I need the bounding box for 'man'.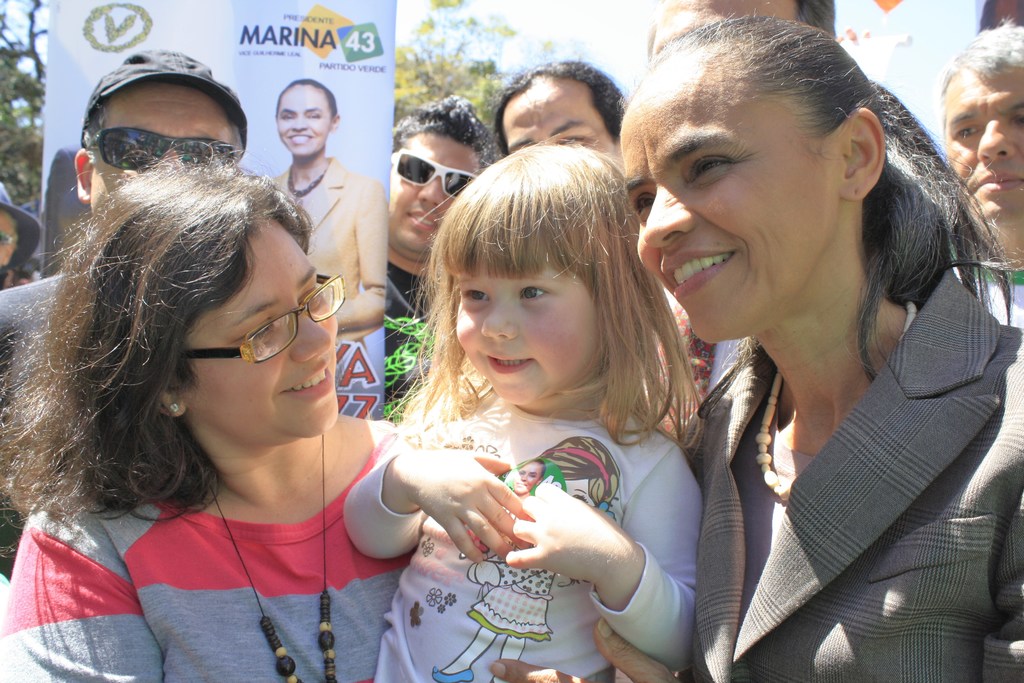
Here it is: locate(382, 95, 496, 414).
